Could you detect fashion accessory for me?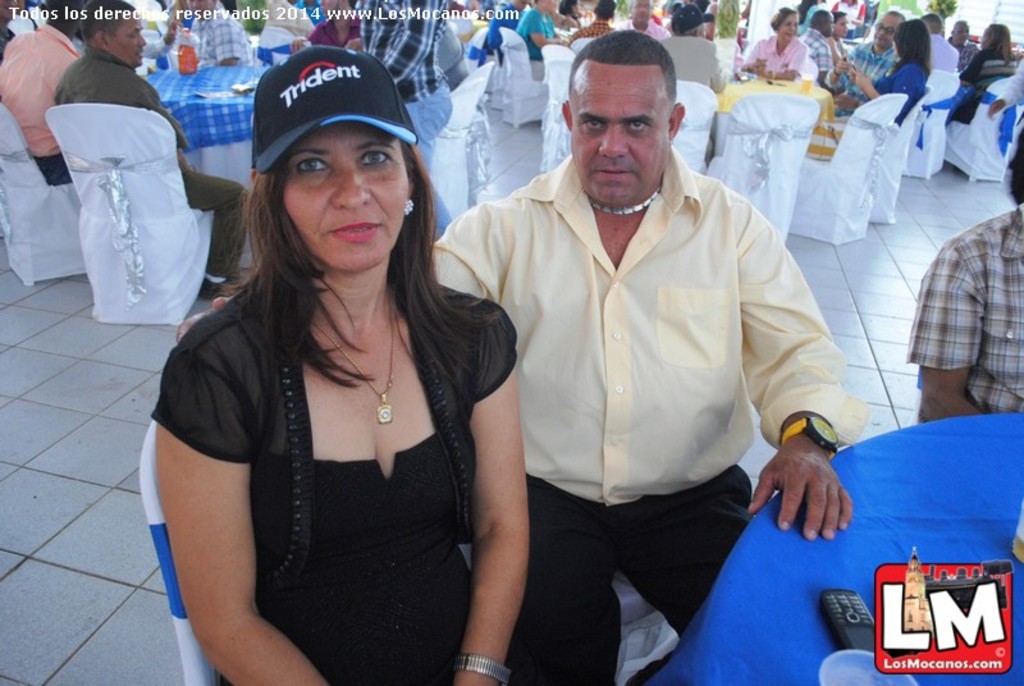
Detection result: 239 38 430 193.
